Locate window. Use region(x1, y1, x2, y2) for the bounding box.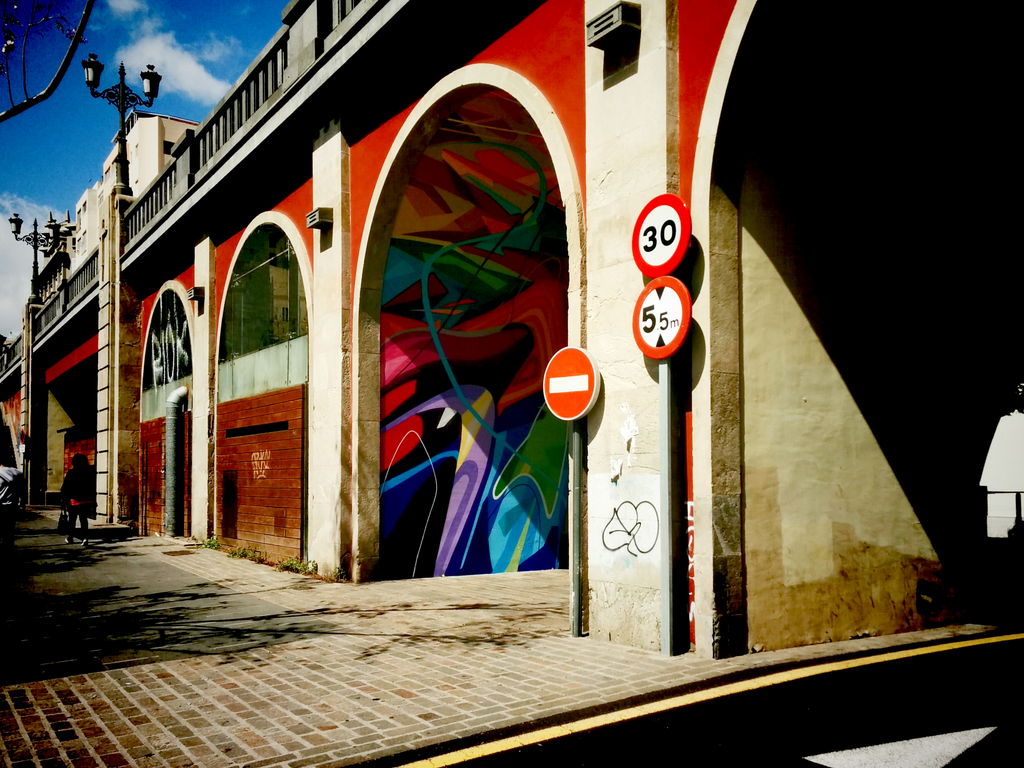
region(210, 211, 314, 364).
